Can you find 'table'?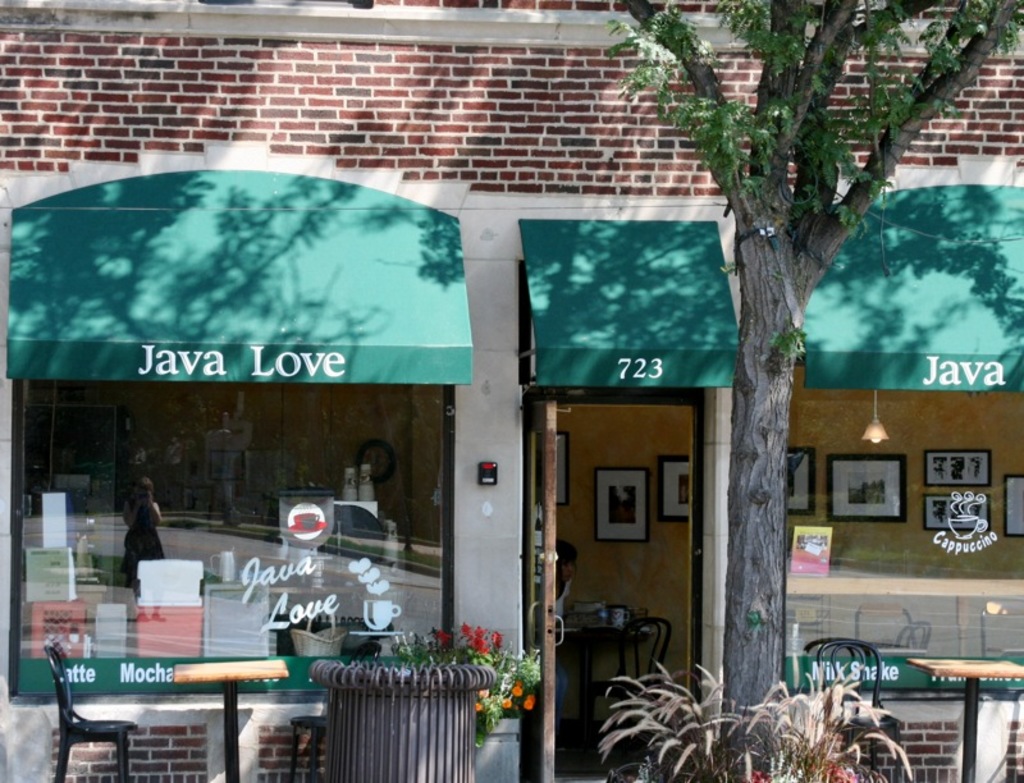
Yes, bounding box: locate(170, 656, 287, 782).
